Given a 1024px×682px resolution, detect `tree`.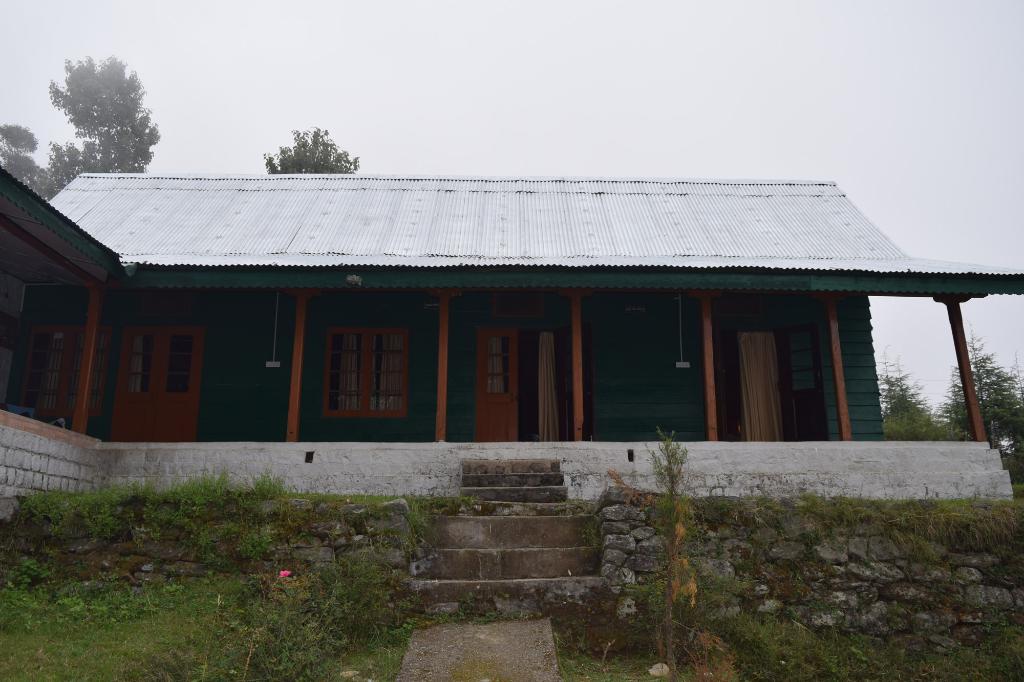
257, 111, 367, 177.
